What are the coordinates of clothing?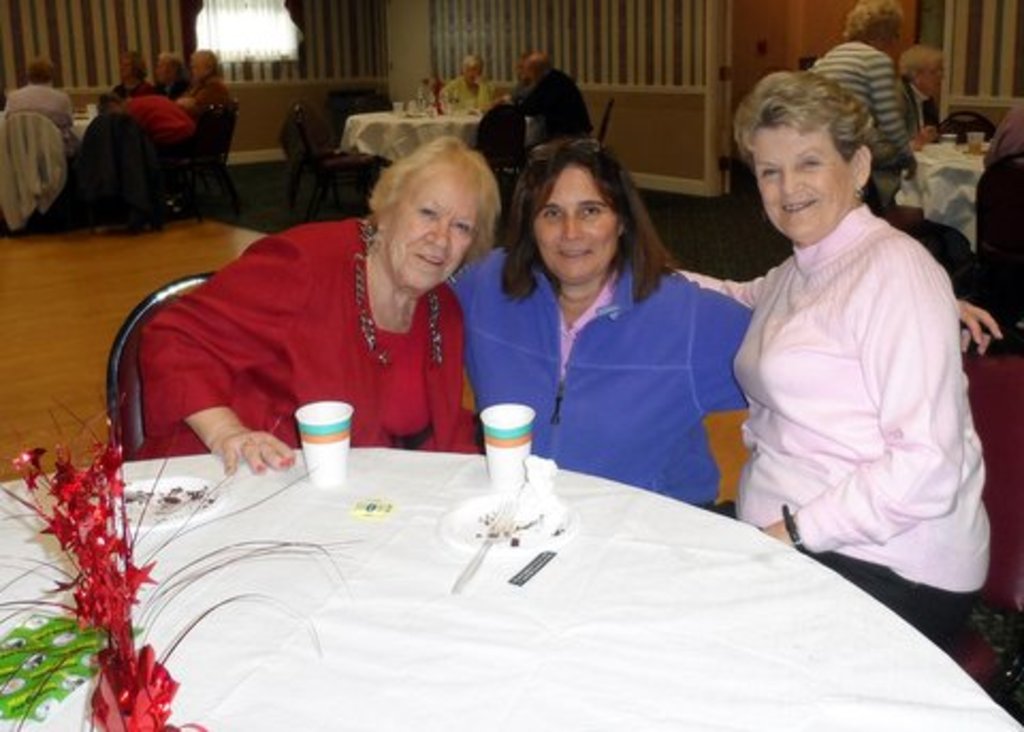
(2, 77, 75, 132).
